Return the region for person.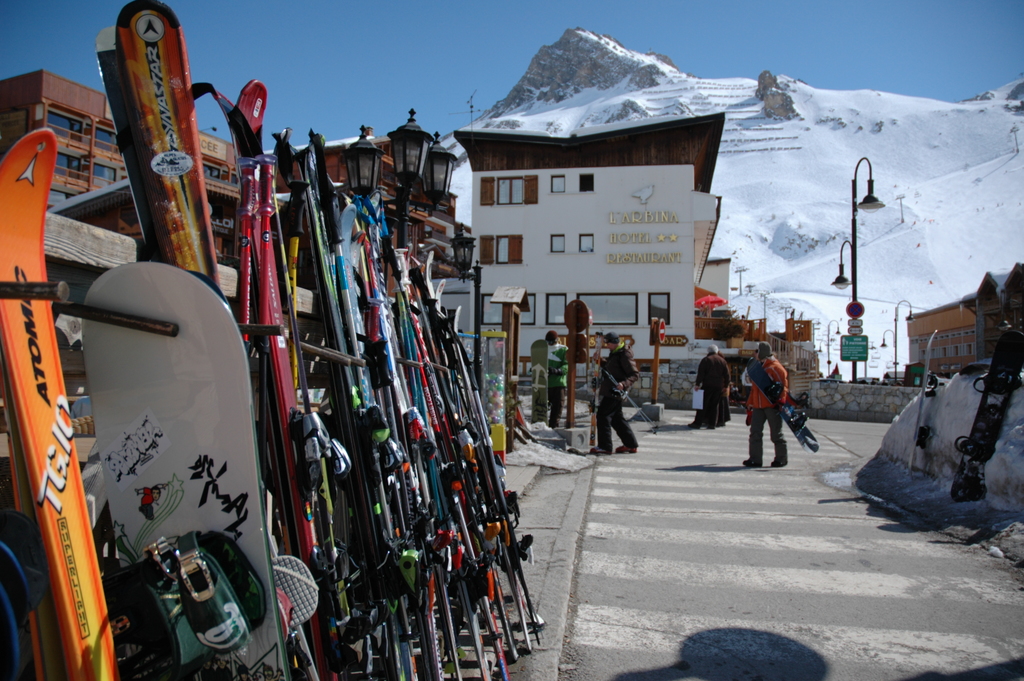
x1=694, y1=343, x2=735, y2=427.
